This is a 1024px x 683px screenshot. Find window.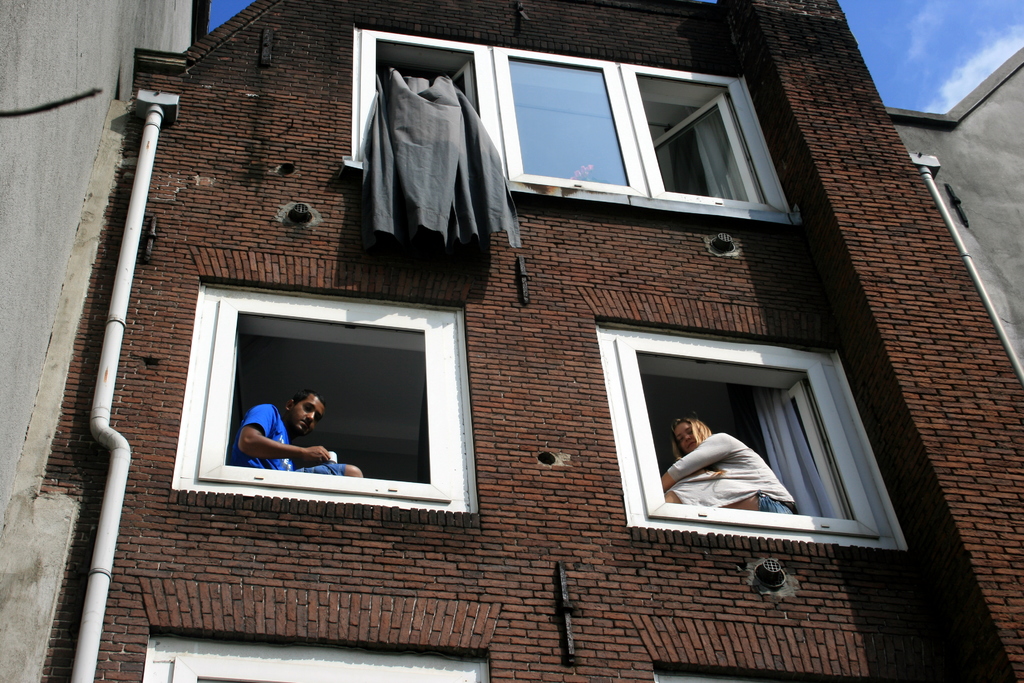
Bounding box: [x1=179, y1=277, x2=478, y2=514].
